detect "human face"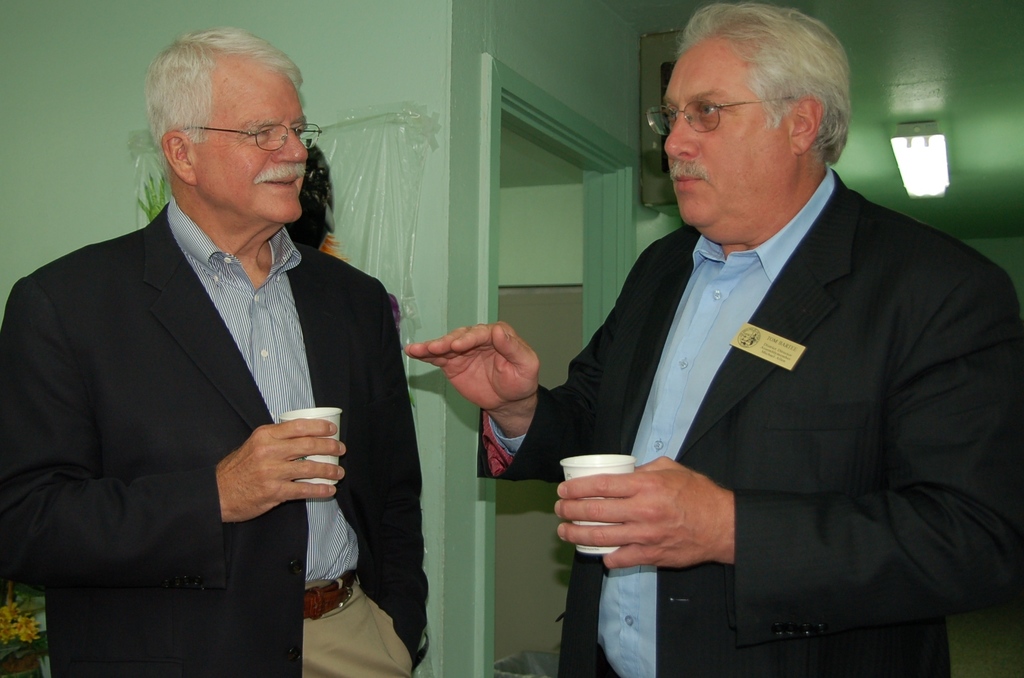
<bbox>663, 41, 781, 239</bbox>
